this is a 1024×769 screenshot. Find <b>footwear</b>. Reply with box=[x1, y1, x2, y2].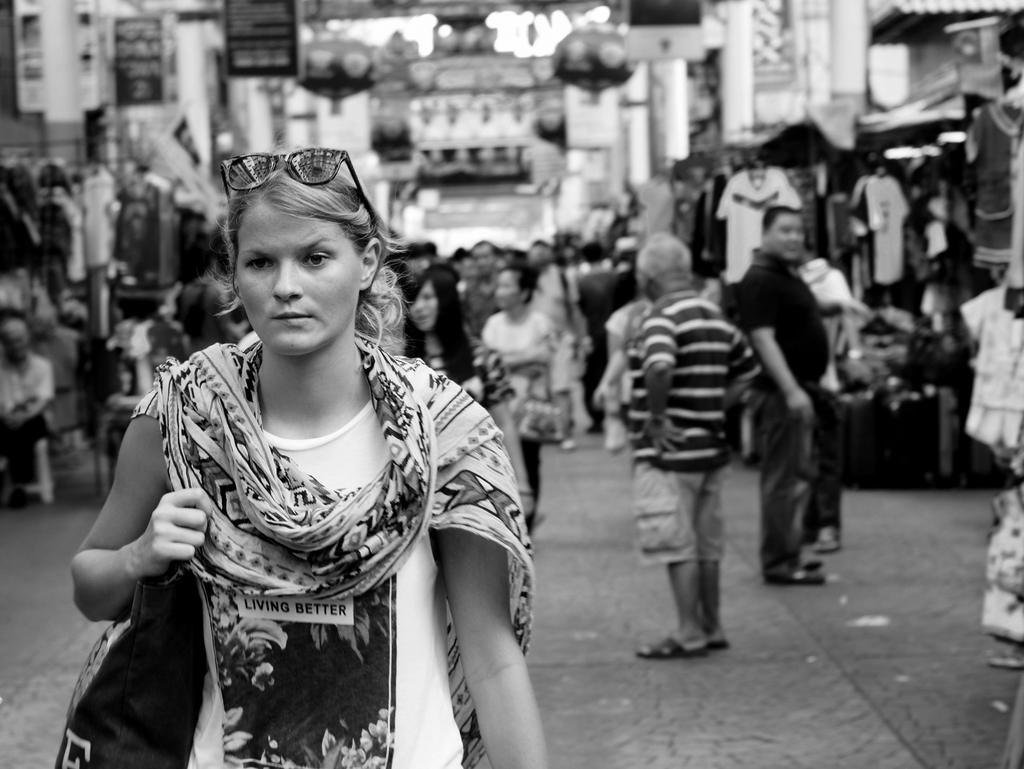
box=[705, 640, 726, 649].
